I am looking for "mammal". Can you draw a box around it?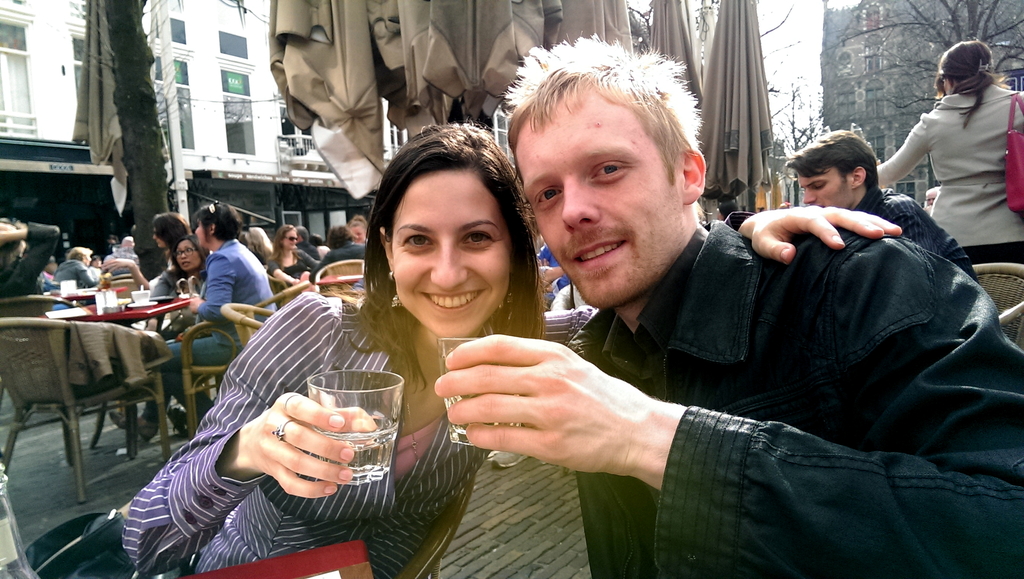
Sure, the bounding box is detection(537, 261, 564, 296).
